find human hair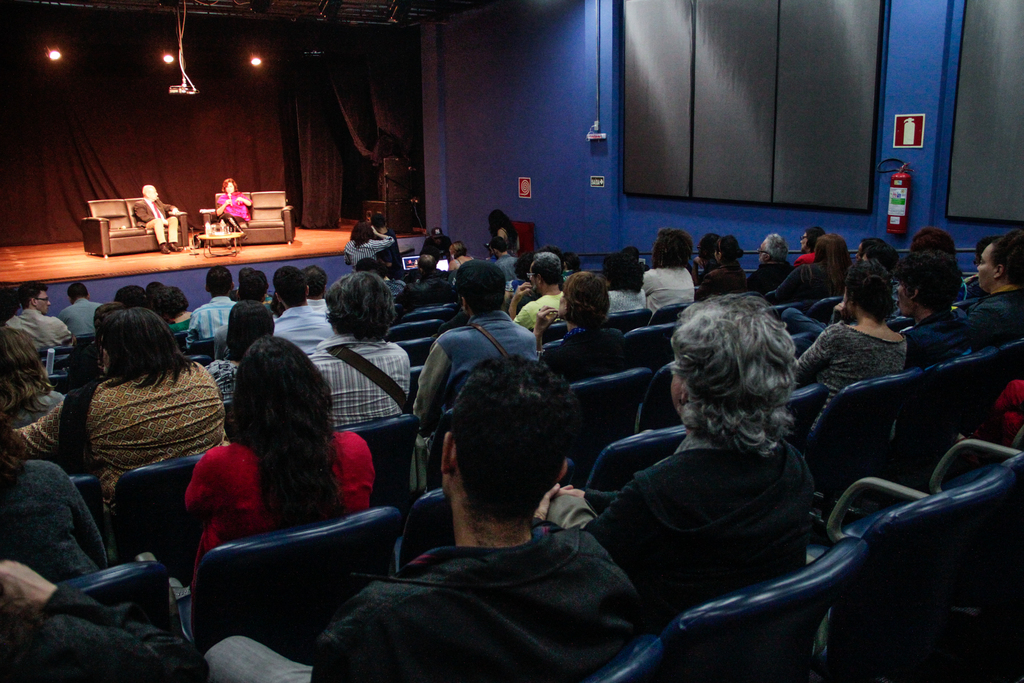
644/230/698/268
